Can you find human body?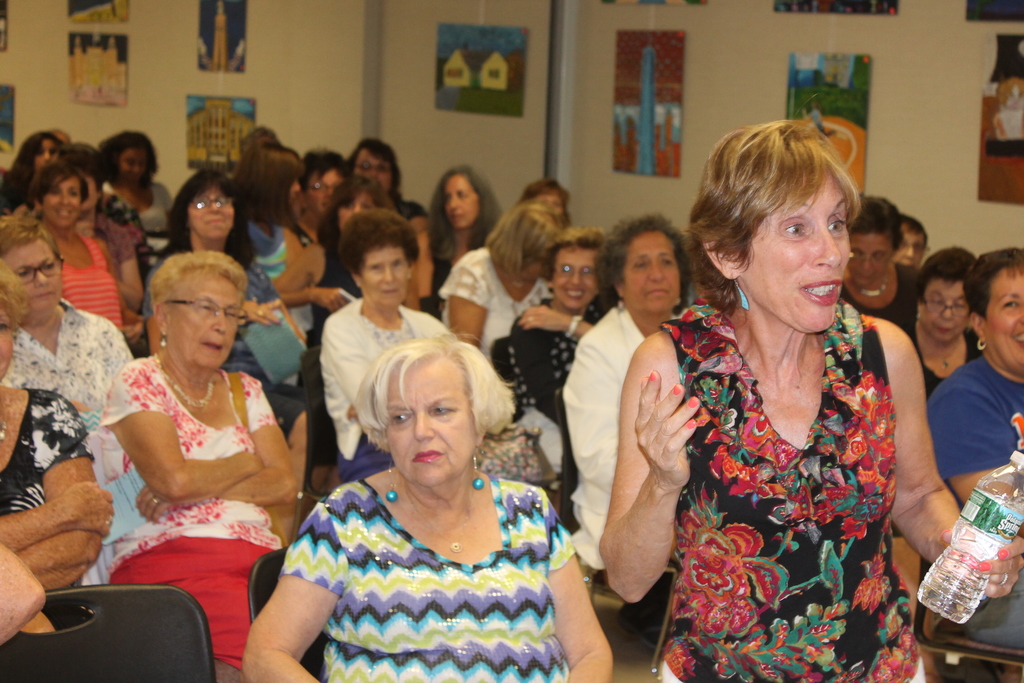
Yes, bounding box: locate(924, 353, 1023, 646).
